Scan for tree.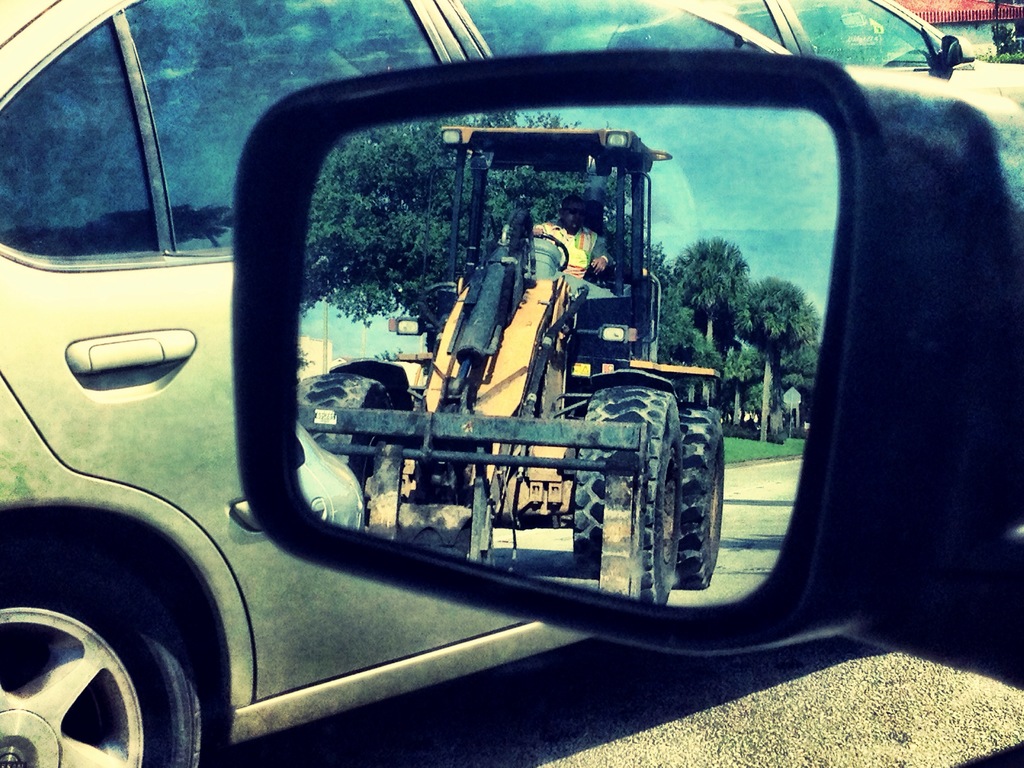
Scan result: (x1=742, y1=269, x2=819, y2=436).
